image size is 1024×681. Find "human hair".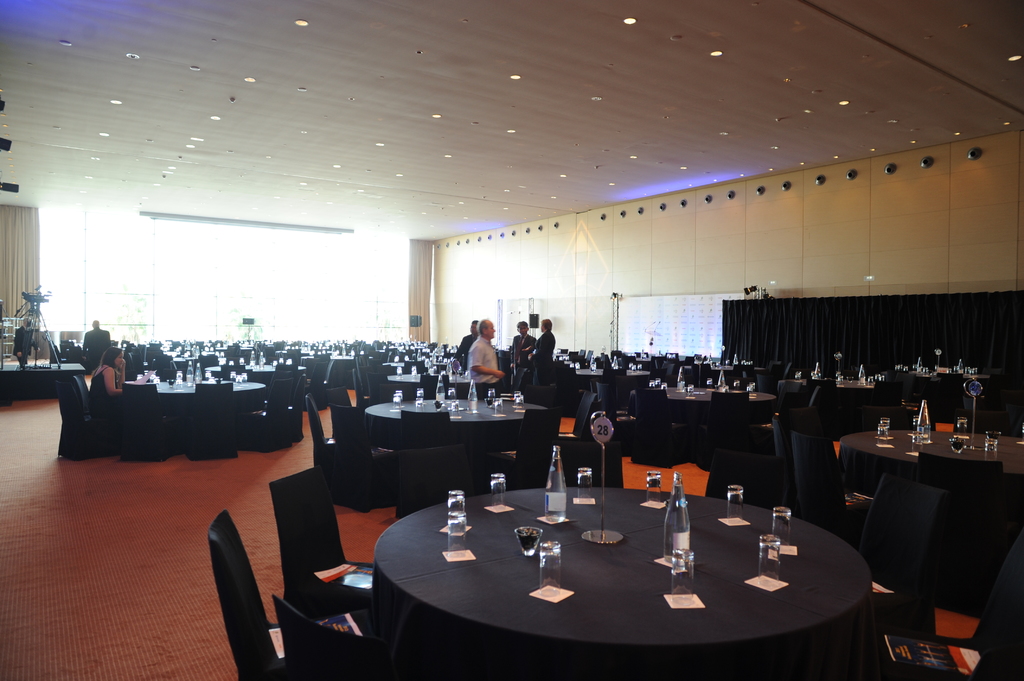
[541,315,559,335].
